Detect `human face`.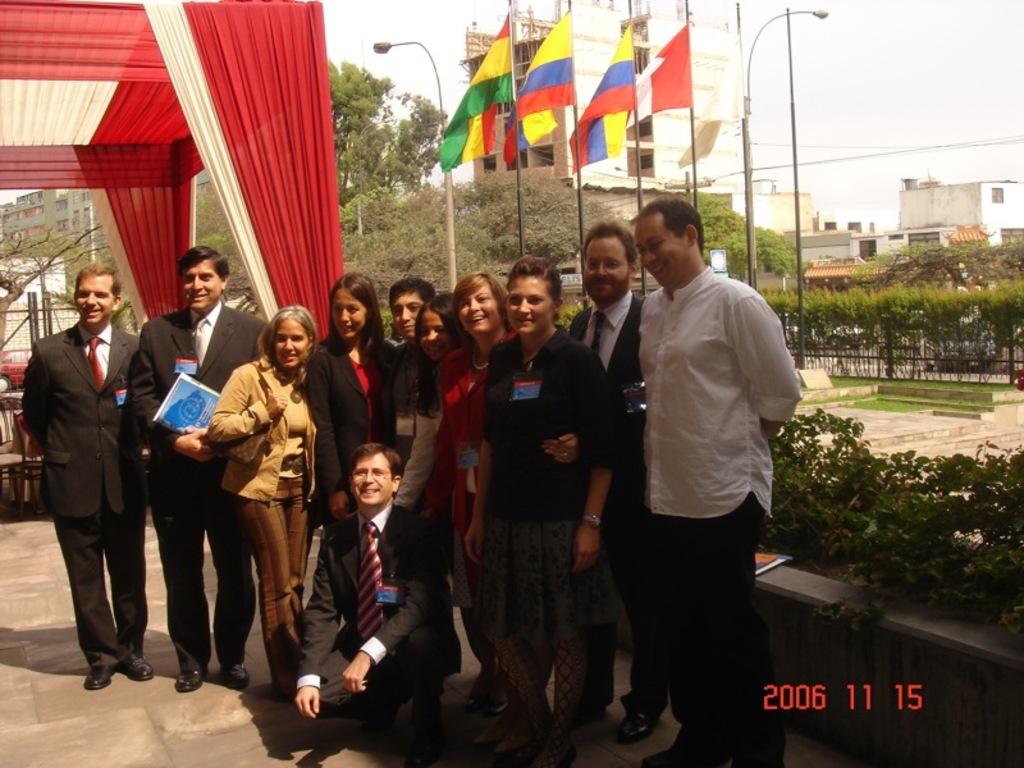
Detected at region(419, 310, 453, 360).
